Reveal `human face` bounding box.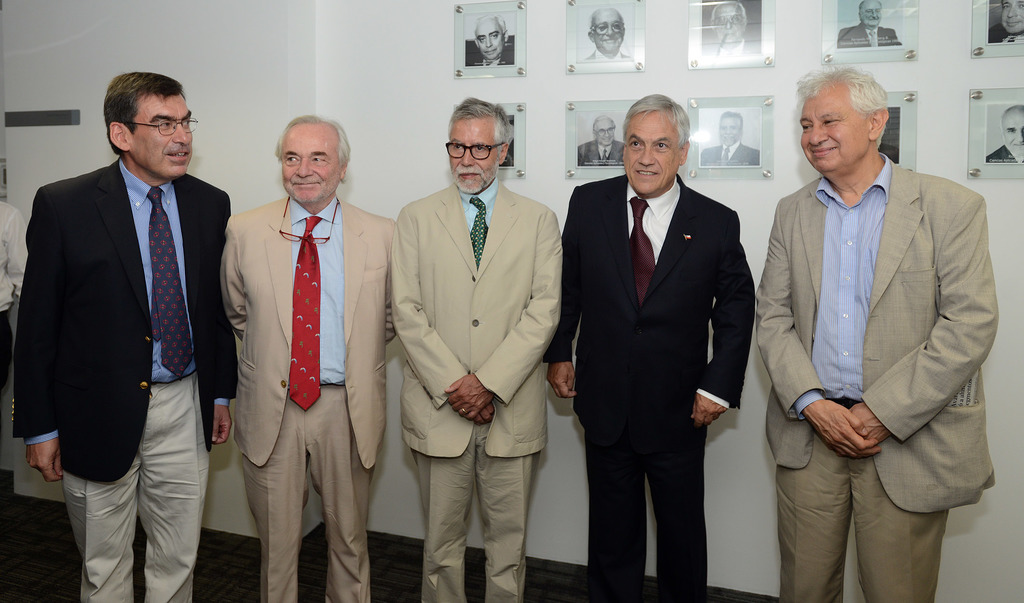
Revealed: left=132, top=88, right=193, bottom=178.
